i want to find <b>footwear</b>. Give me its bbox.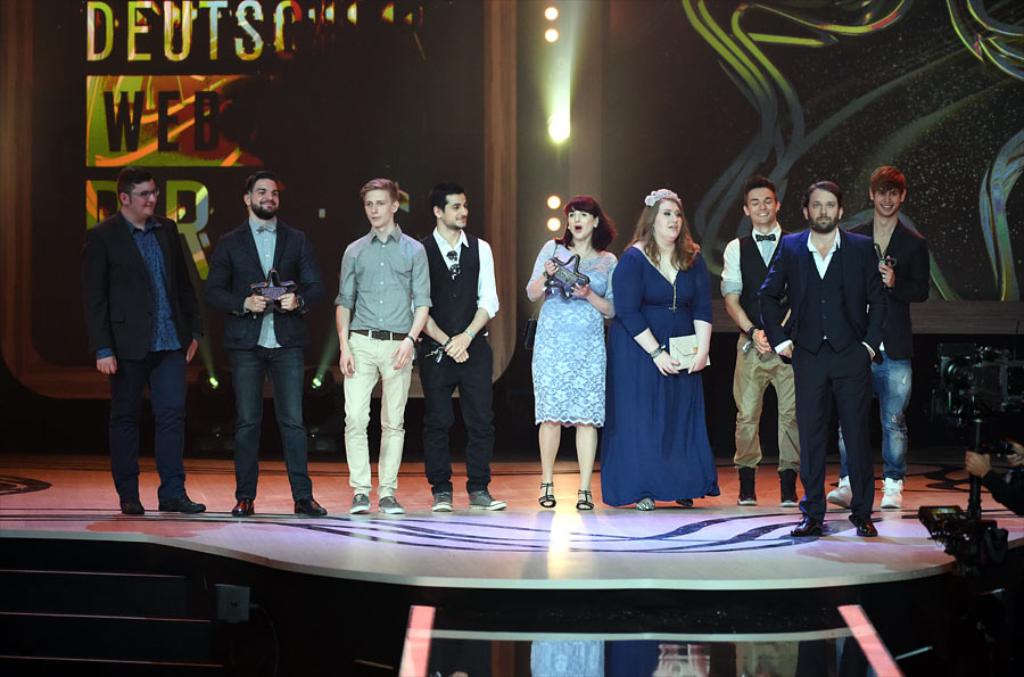
bbox(294, 495, 324, 519).
